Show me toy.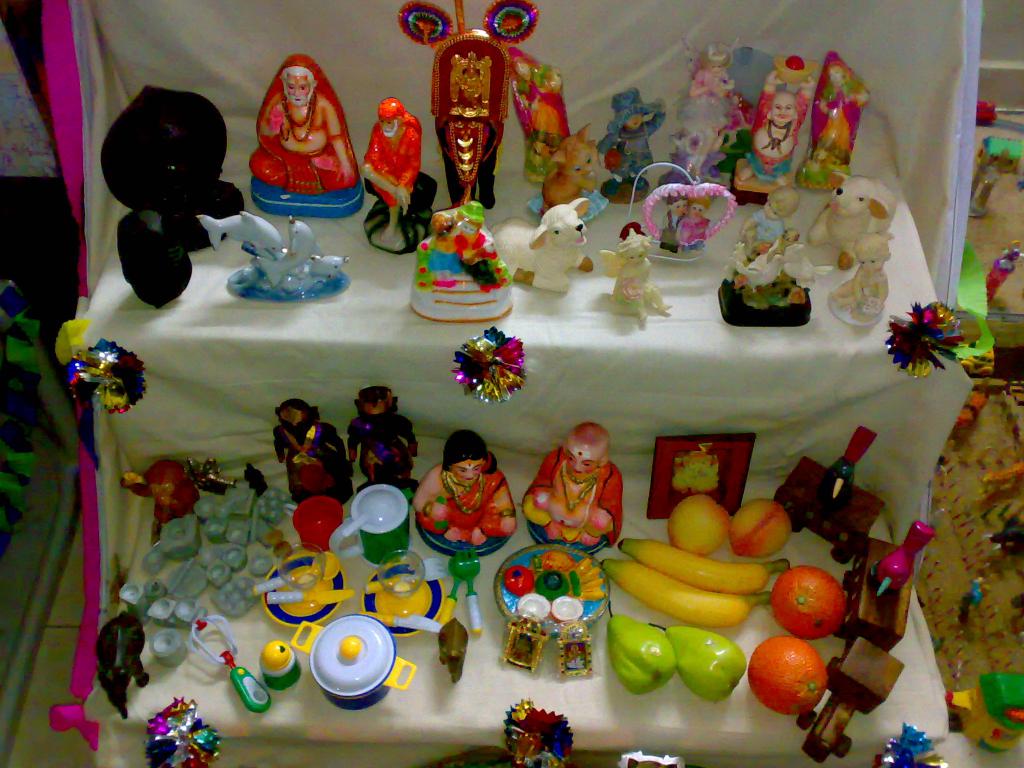
toy is here: <region>346, 383, 420, 492</region>.
